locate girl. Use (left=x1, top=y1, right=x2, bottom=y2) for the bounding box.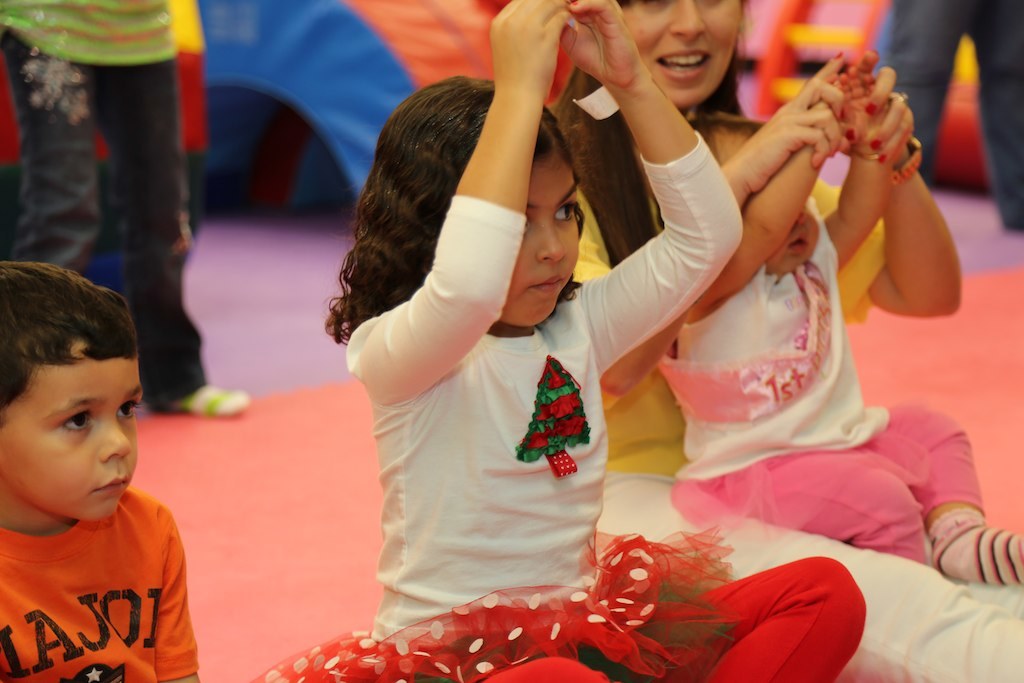
(left=247, top=0, right=867, bottom=681).
